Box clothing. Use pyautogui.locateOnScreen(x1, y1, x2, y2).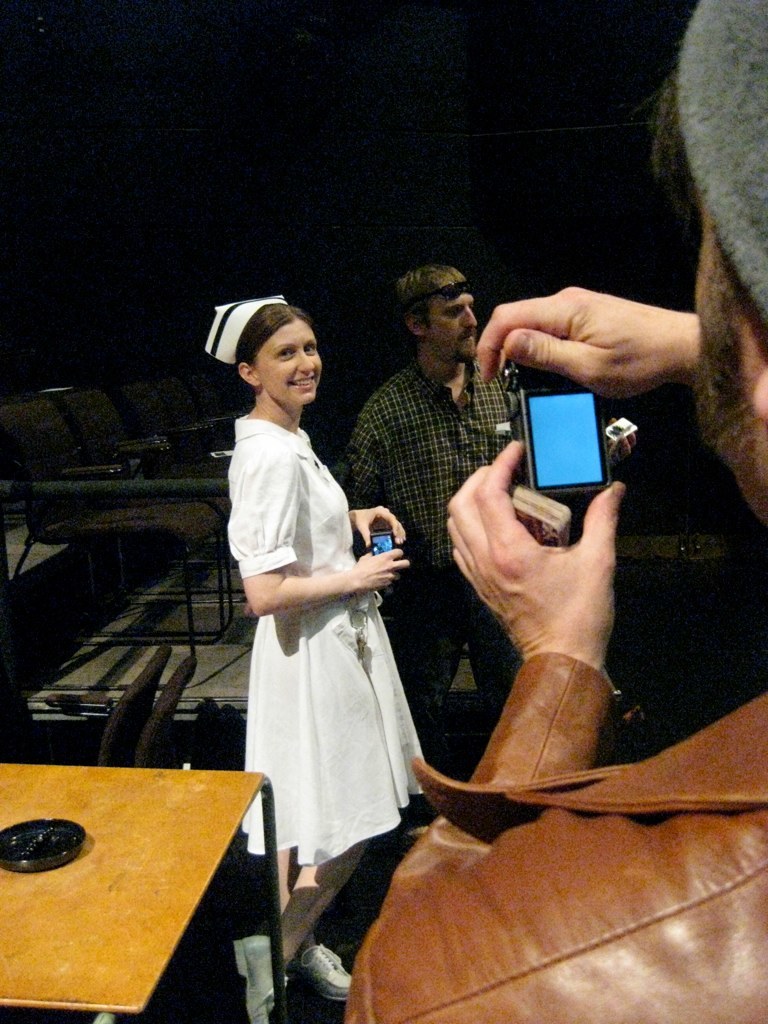
pyautogui.locateOnScreen(248, 448, 422, 880).
